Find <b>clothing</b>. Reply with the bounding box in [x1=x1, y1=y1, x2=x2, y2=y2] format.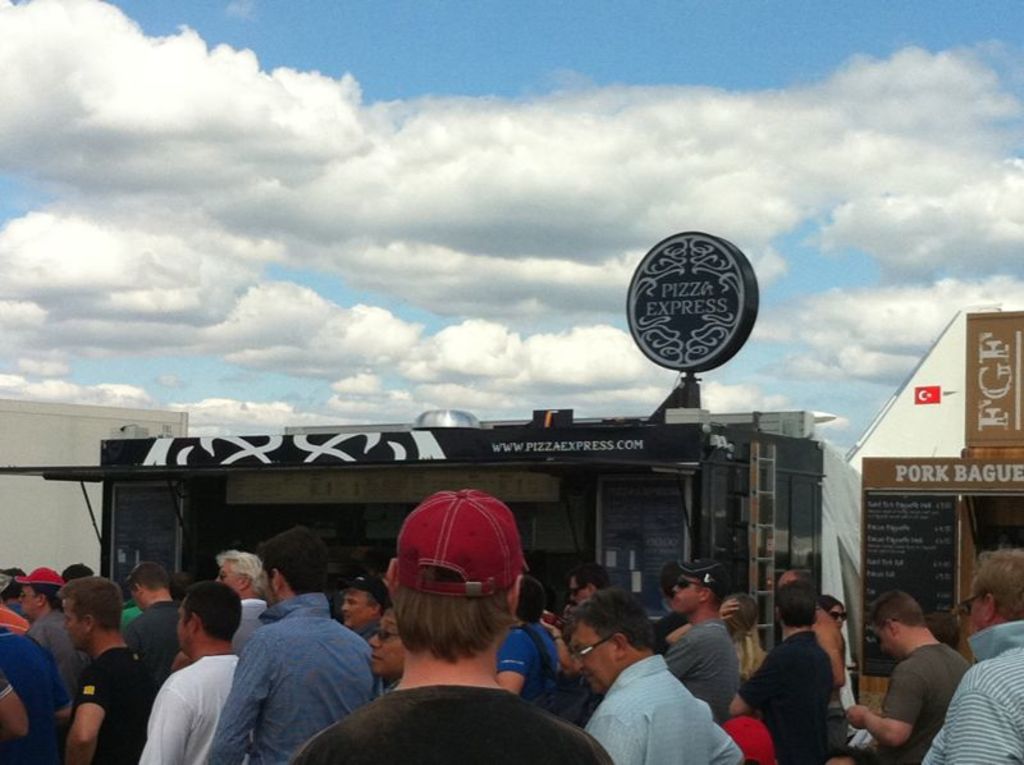
[x1=115, y1=654, x2=242, y2=764].
